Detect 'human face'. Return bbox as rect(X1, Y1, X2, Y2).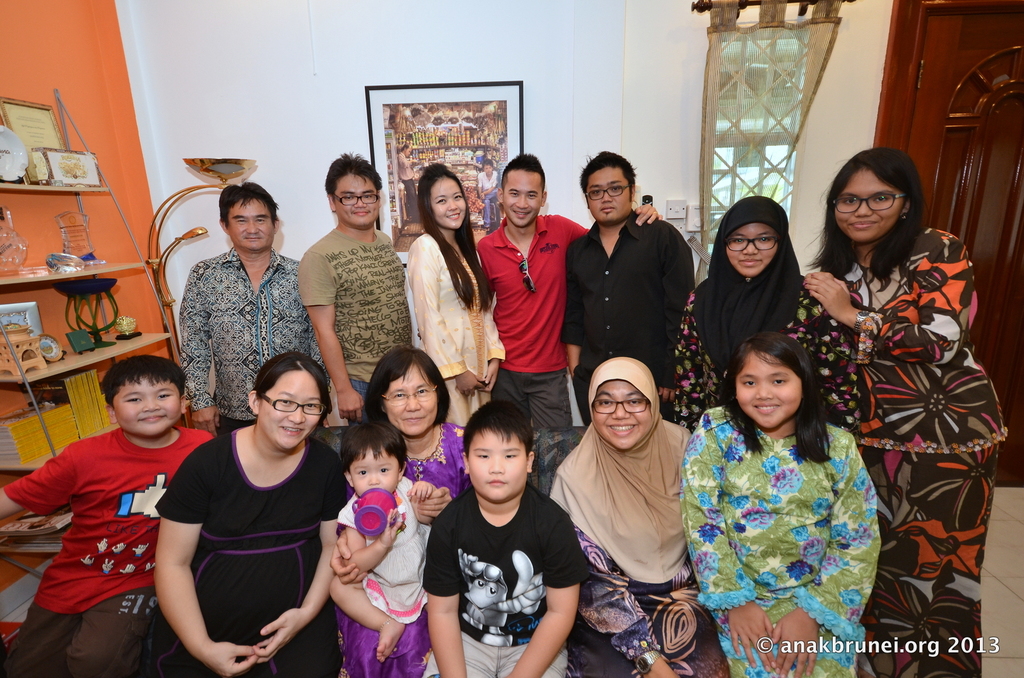
rect(740, 351, 803, 427).
